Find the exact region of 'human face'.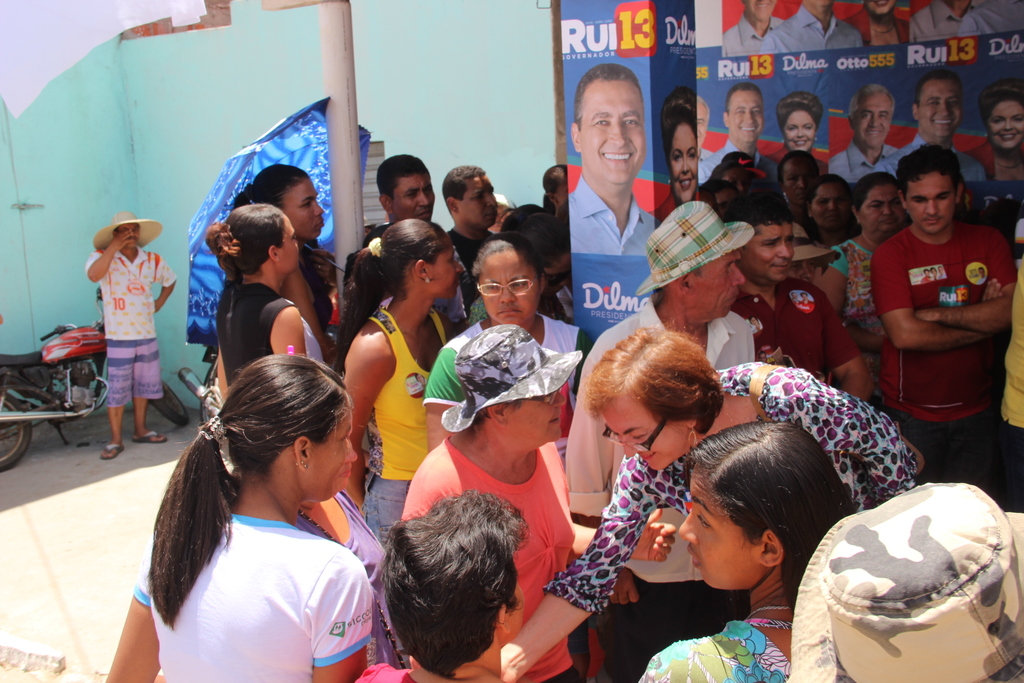
Exact region: <region>682, 475, 757, 593</region>.
